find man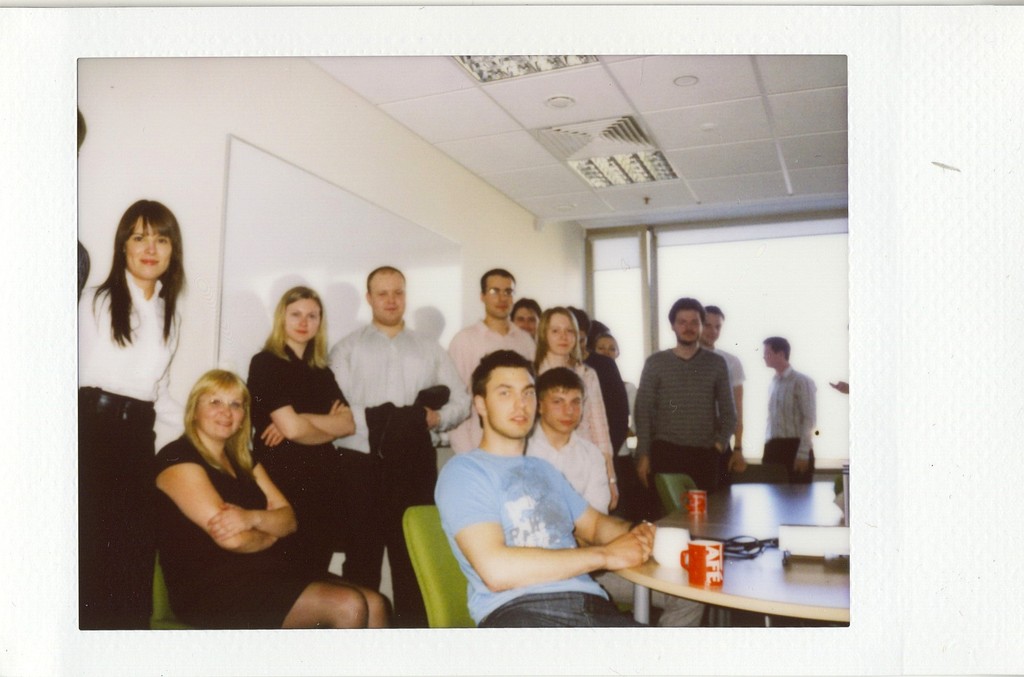
region(700, 303, 748, 488)
